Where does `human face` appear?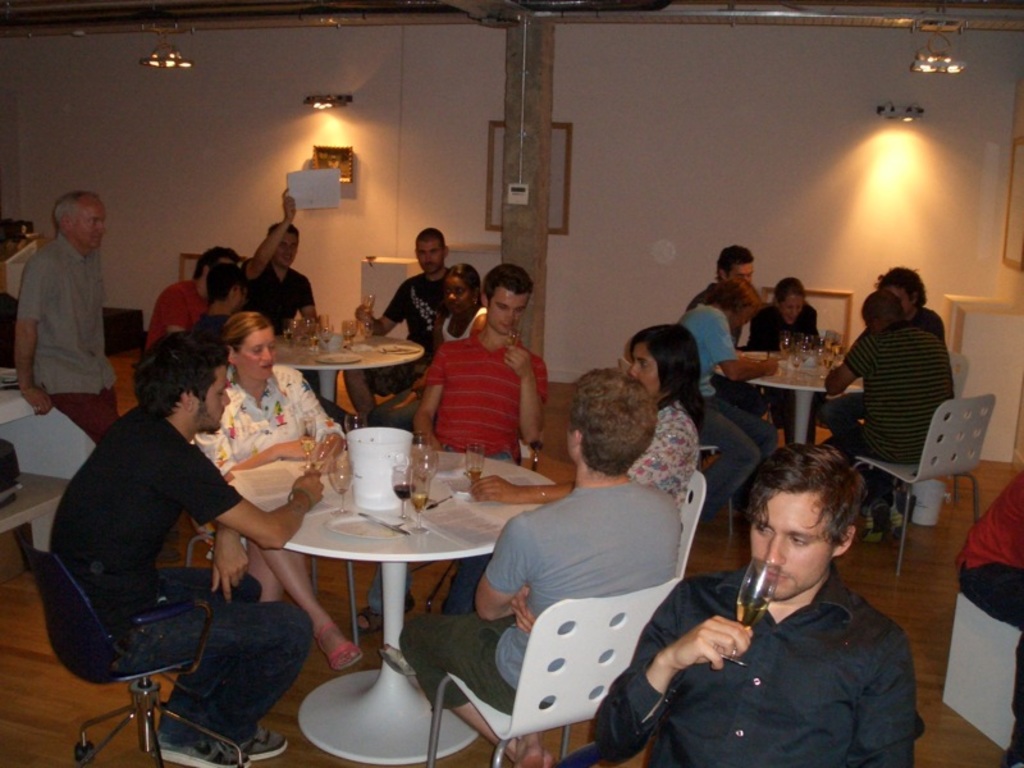
Appears at {"x1": 411, "y1": 238, "x2": 442, "y2": 274}.
